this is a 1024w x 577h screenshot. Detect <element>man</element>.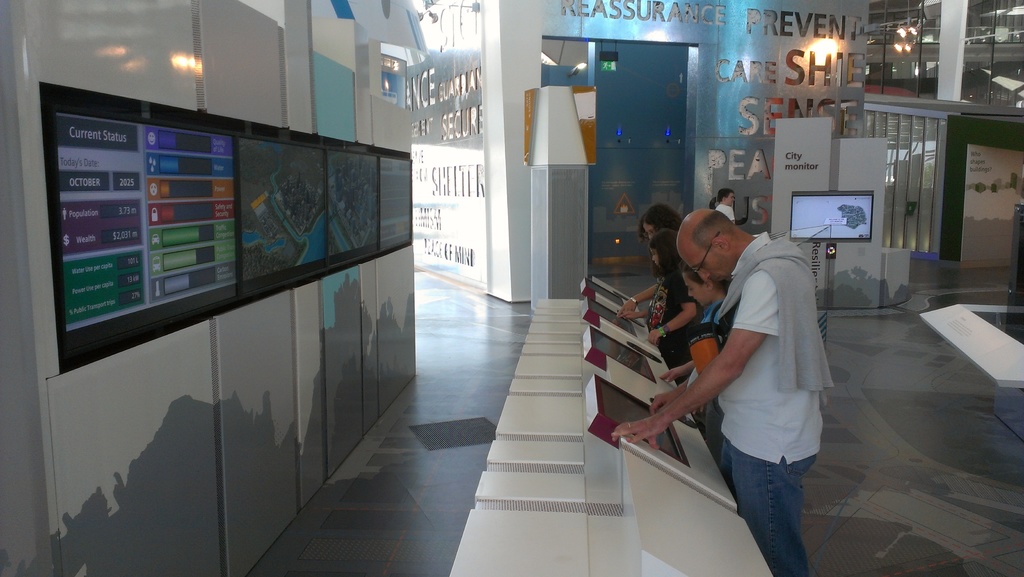
(689,195,837,520).
